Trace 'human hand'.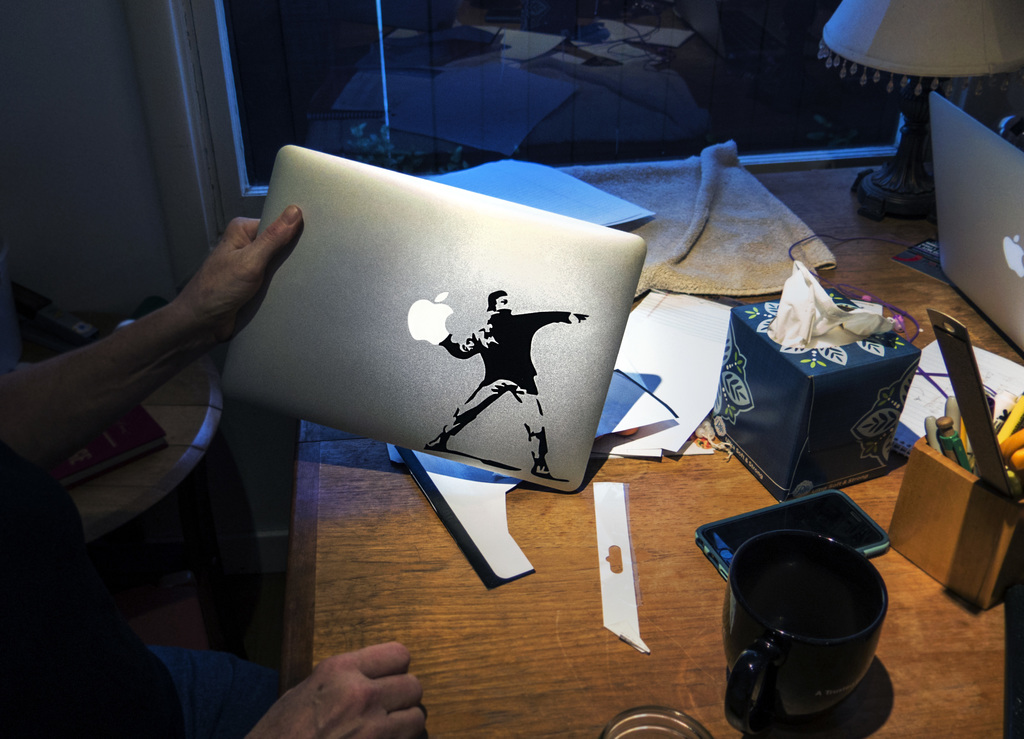
Traced to [133,202,300,368].
